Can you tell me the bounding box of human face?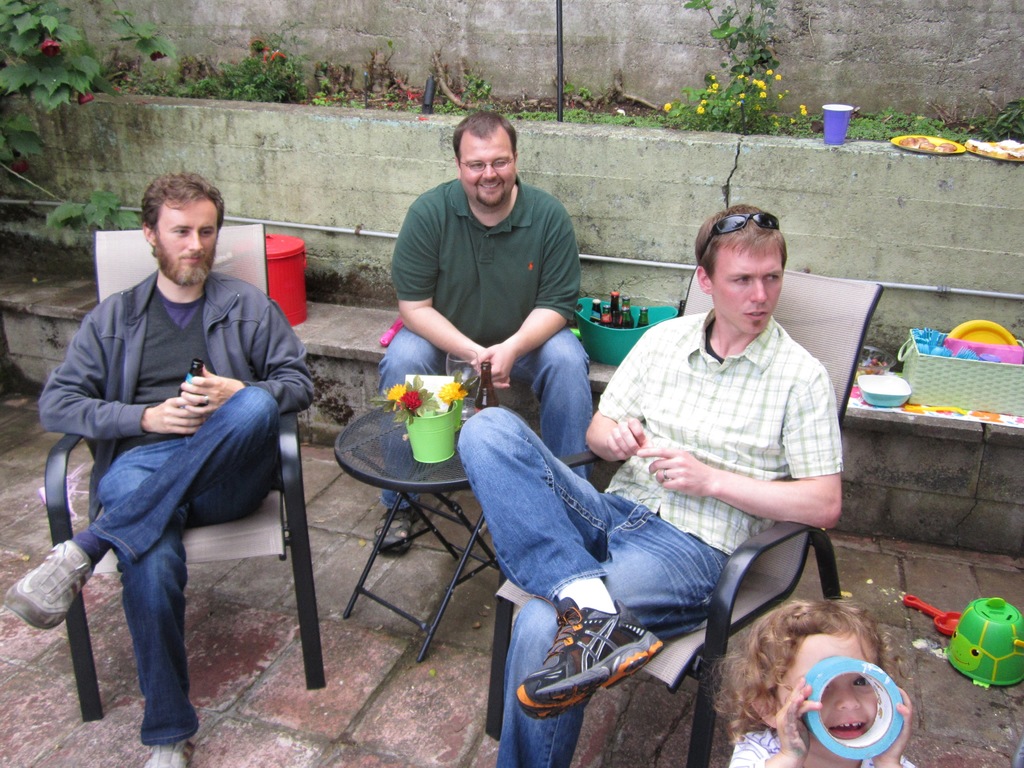
box=[463, 136, 515, 206].
